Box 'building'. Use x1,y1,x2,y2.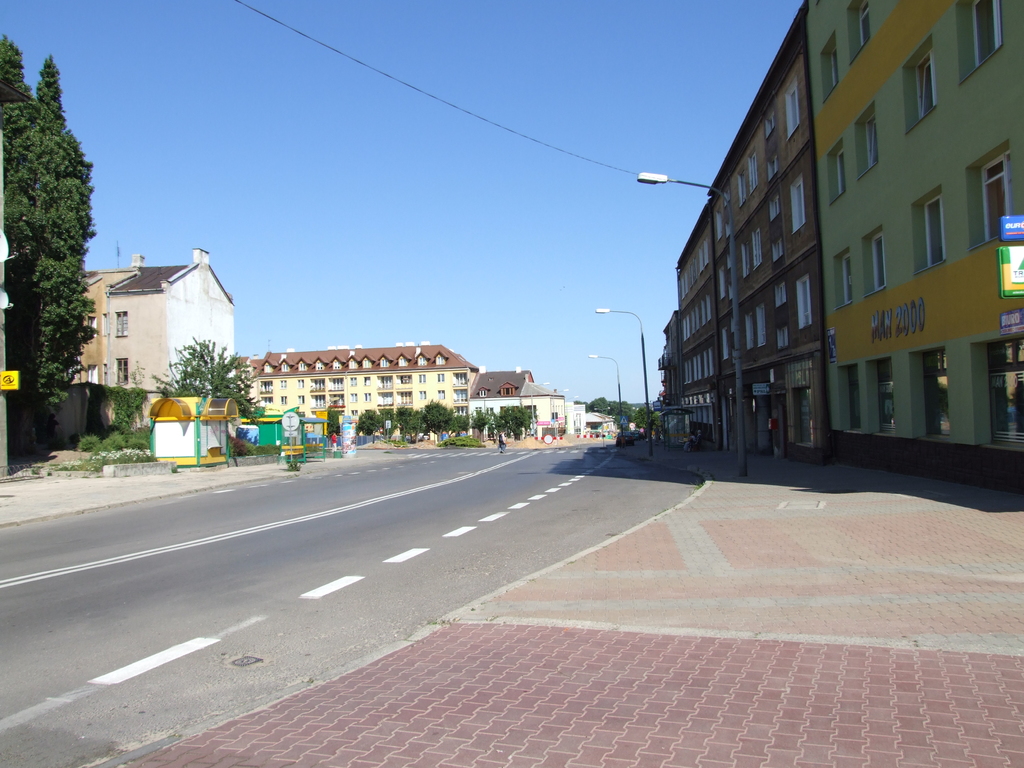
239,343,484,426.
